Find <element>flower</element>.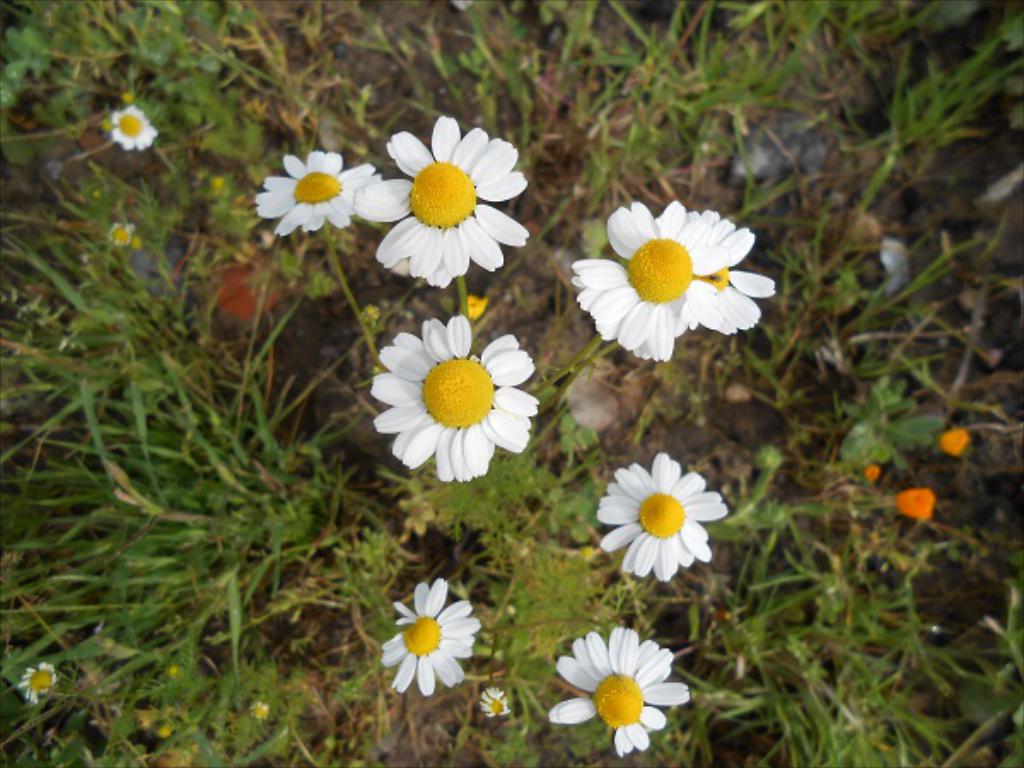
box=[372, 312, 544, 493].
